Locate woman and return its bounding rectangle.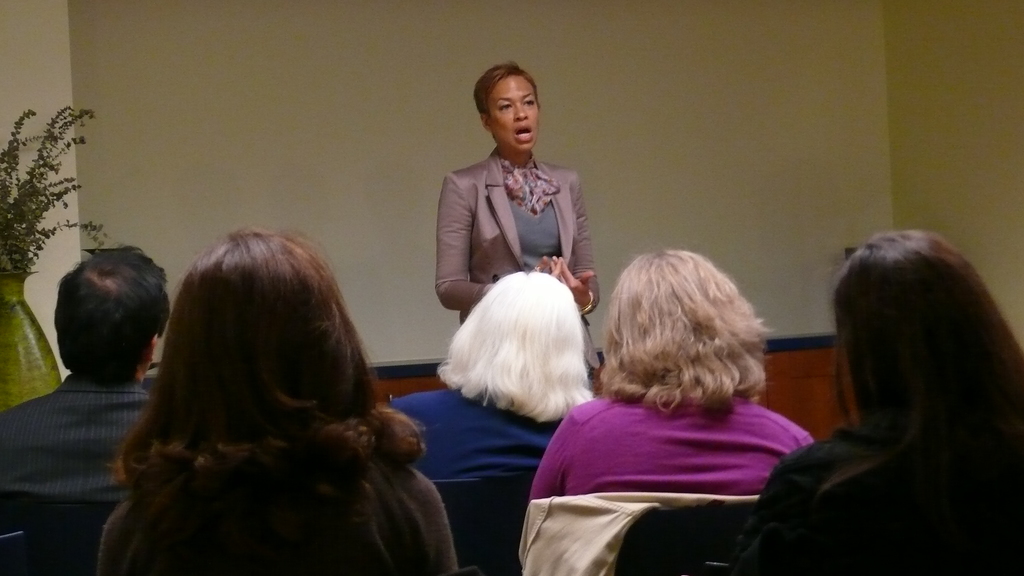
region(434, 58, 604, 324).
